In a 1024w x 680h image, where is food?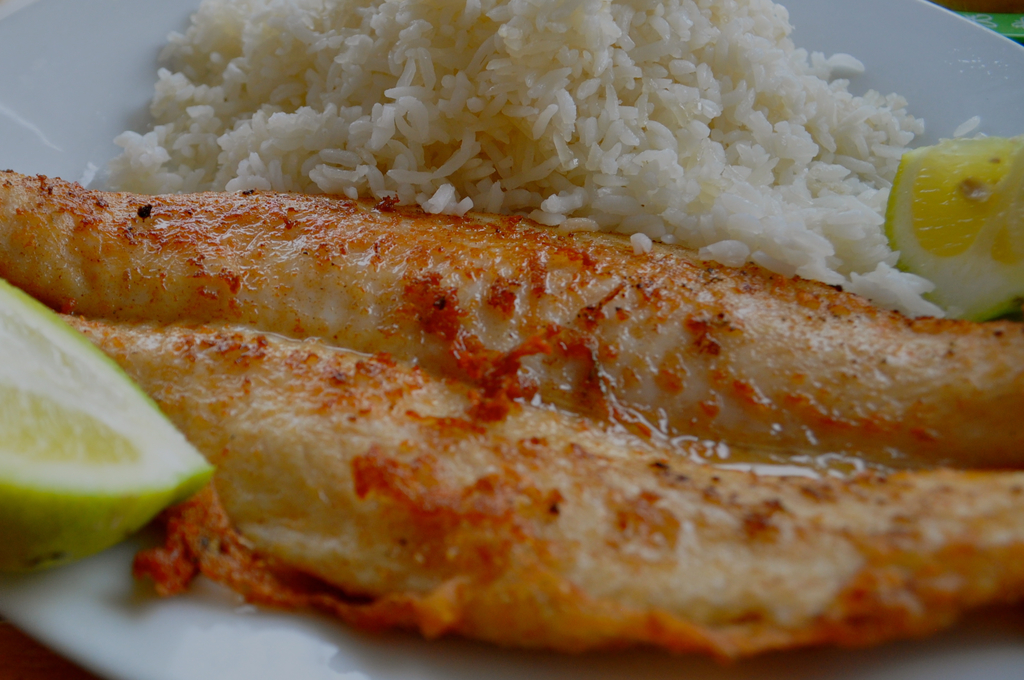
region(0, 275, 212, 577).
